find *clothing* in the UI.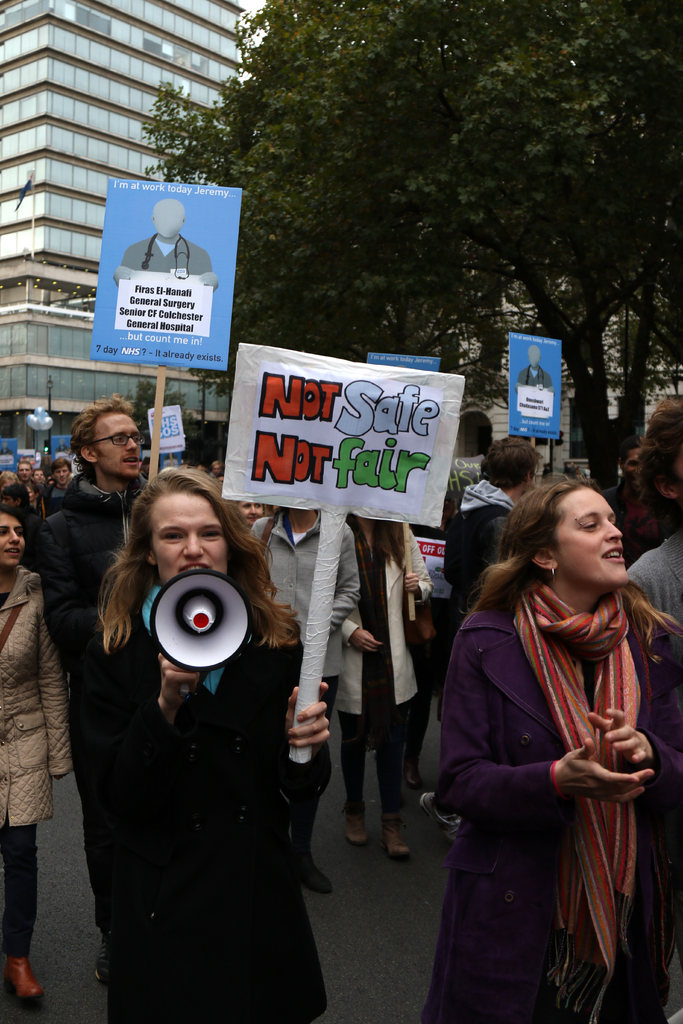
UI element at [left=246, top=515, right=375, bottom=848].
